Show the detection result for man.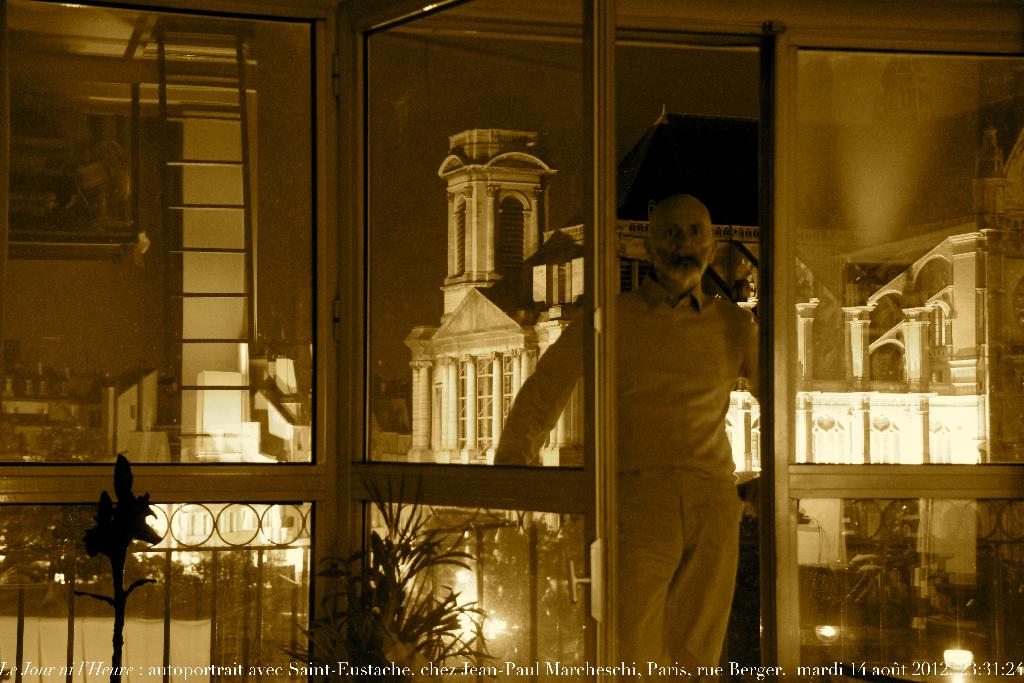
rect(492, 194, 760, 682).
